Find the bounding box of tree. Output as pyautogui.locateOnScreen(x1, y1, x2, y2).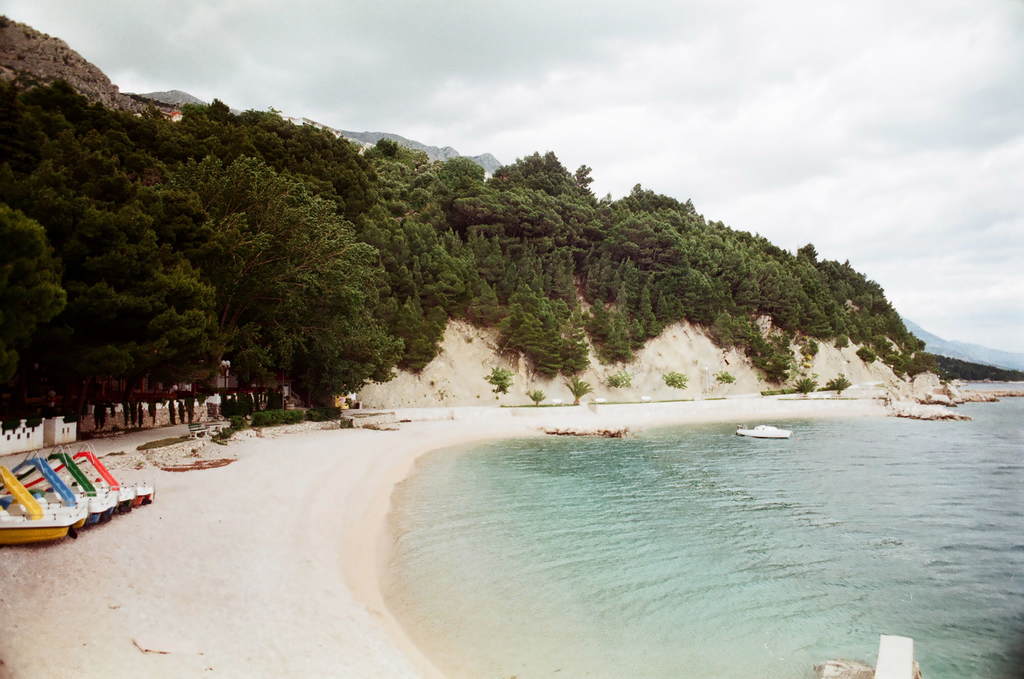
pyautogui.locateOnScreen(63, 199, 148, 291).
